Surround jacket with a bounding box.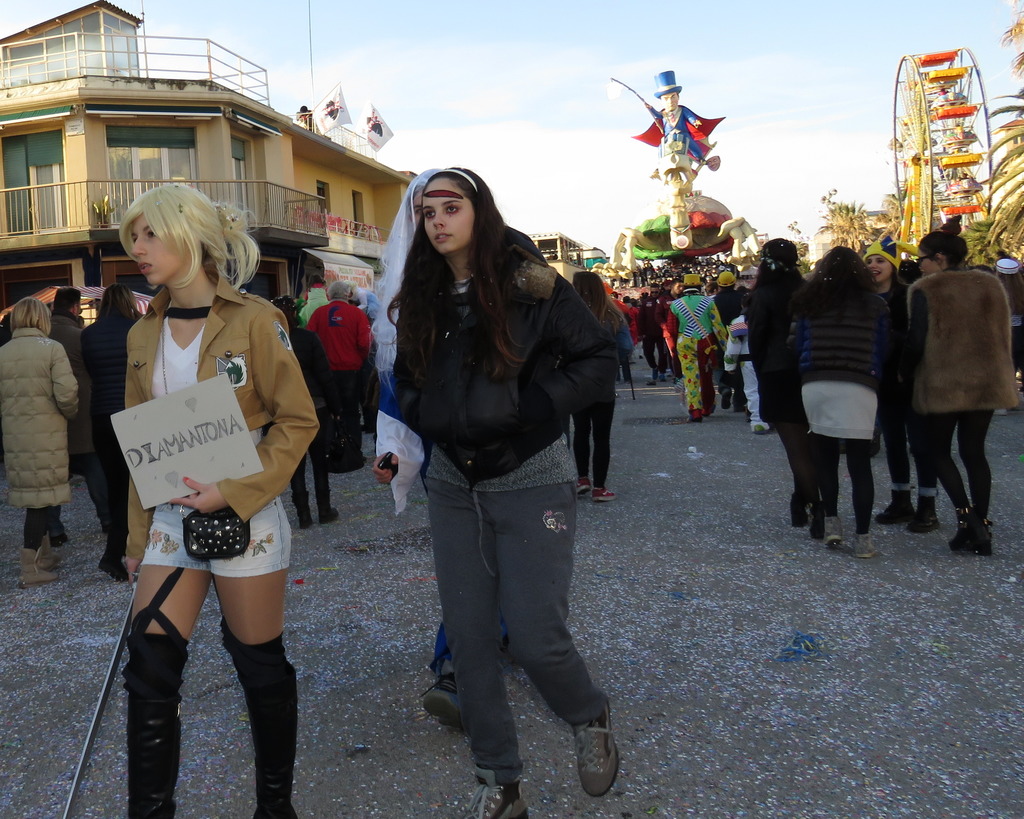
903,267,1020,422.
